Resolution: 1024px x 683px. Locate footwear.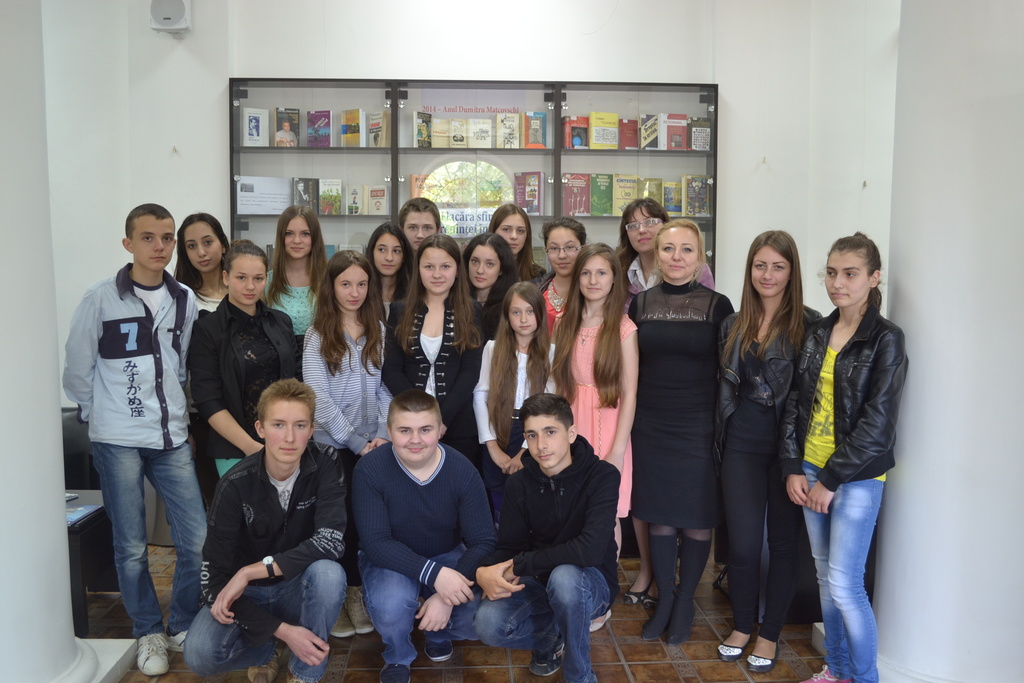
{"x1": 806, "y1": 666, "x2": 850, "y2": 682}.
